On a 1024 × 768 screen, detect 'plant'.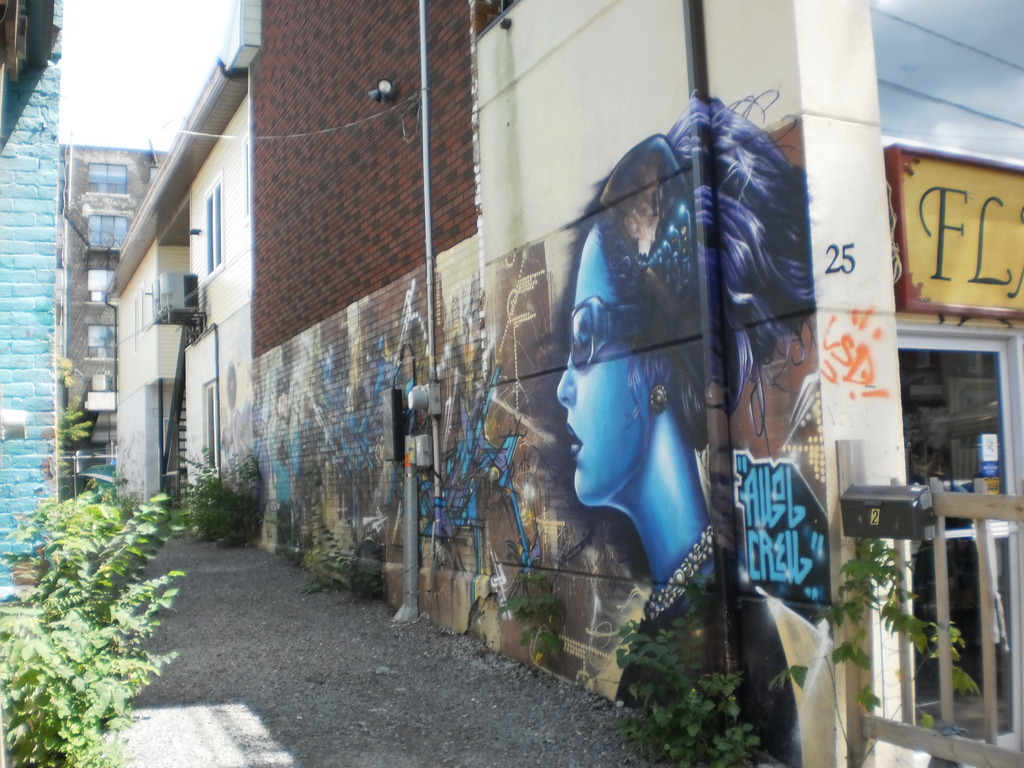
<box>18,438,182,748</box>.
